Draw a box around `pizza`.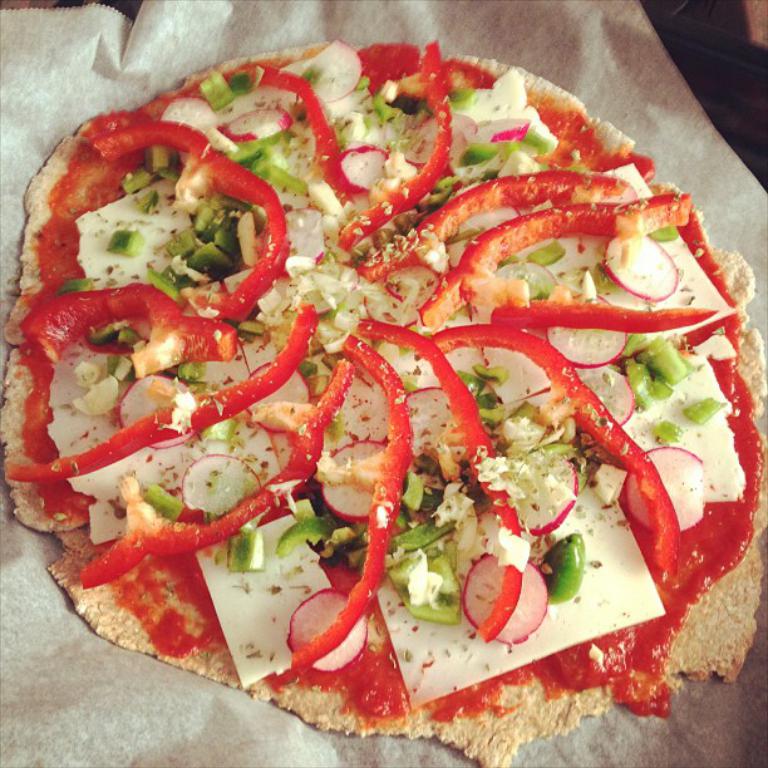
[x1=20, y1=51, x2=739, y2=729].
